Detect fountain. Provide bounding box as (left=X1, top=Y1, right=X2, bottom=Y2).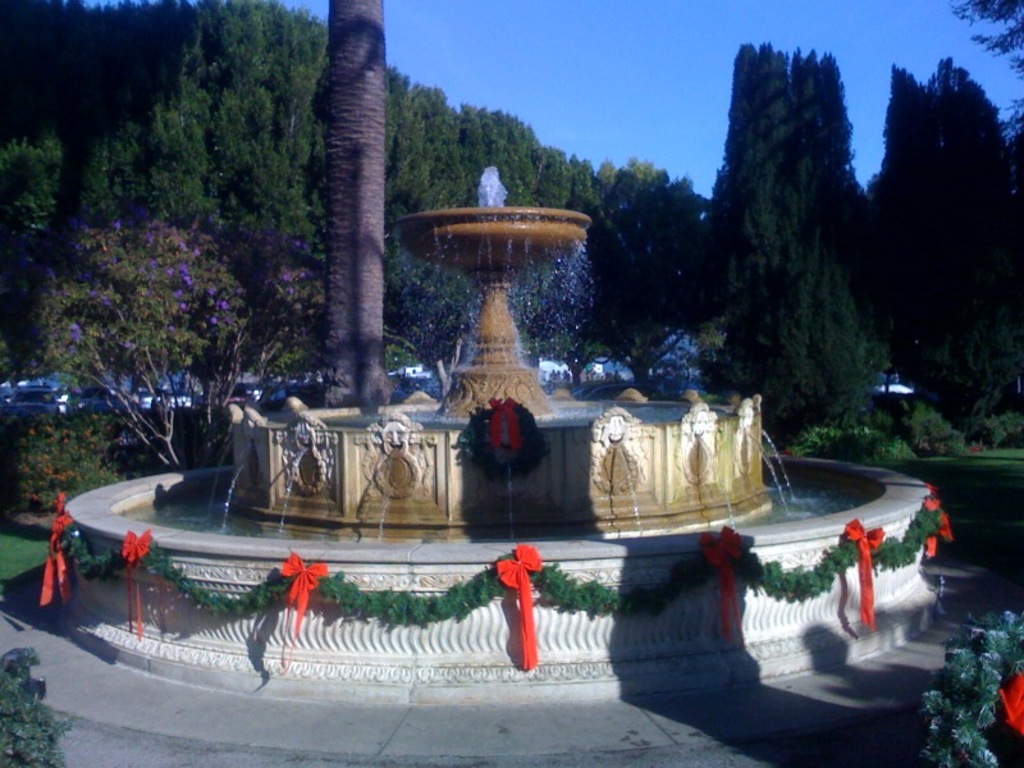
(left=95, top=106, right=896, bottom=669).
